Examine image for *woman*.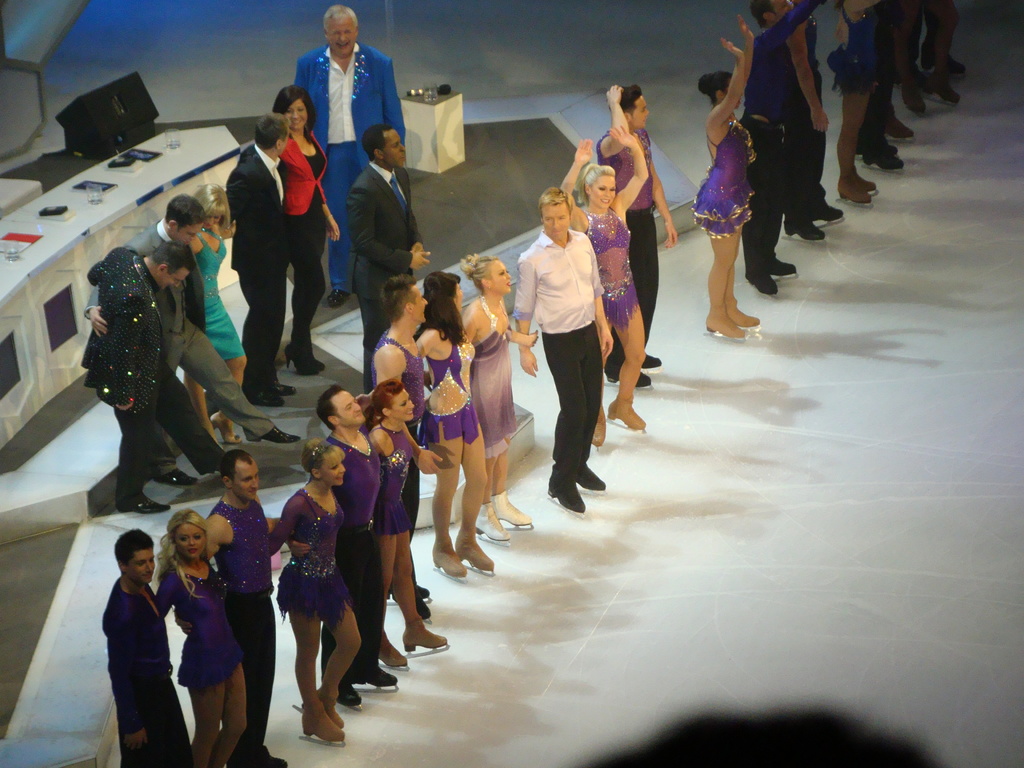
Examination result: [557,126,649,449].
